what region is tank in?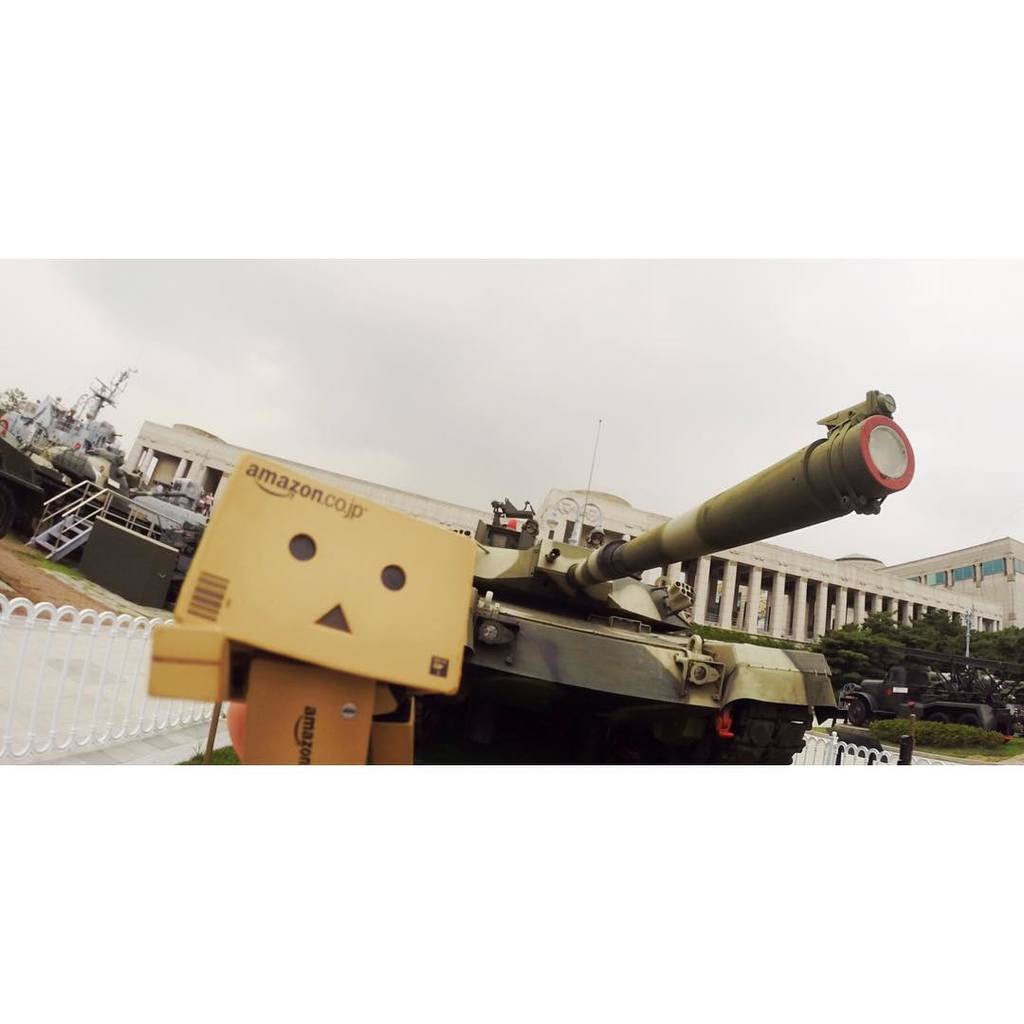
{"left": 414, "top": 390, "right": 915, "bottom": 765}.
